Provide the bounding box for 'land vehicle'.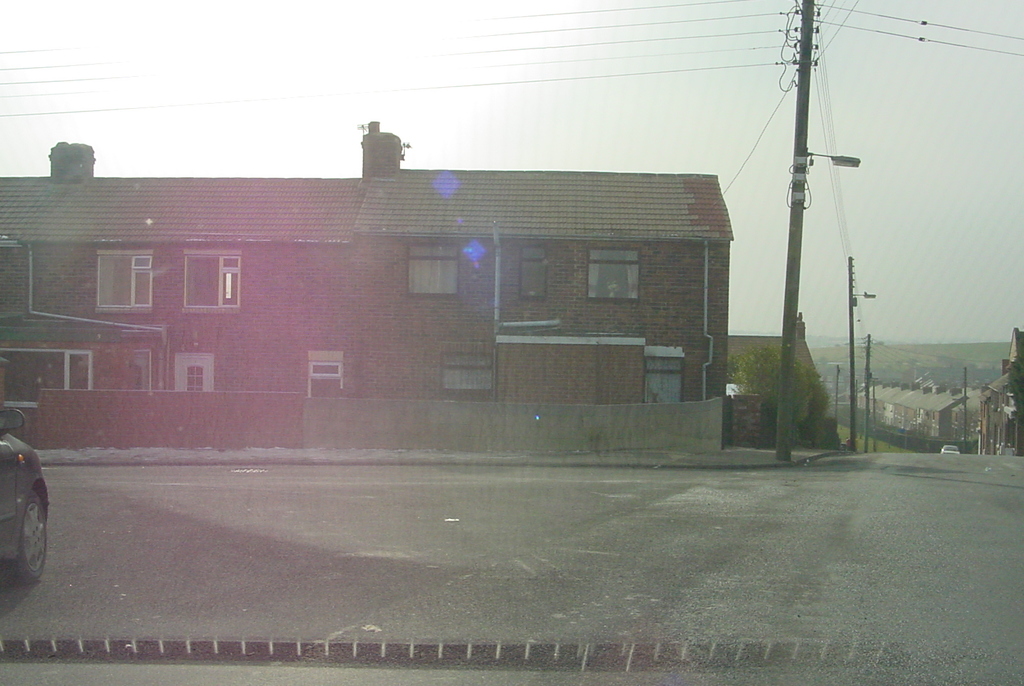
(1,442,54,593).
